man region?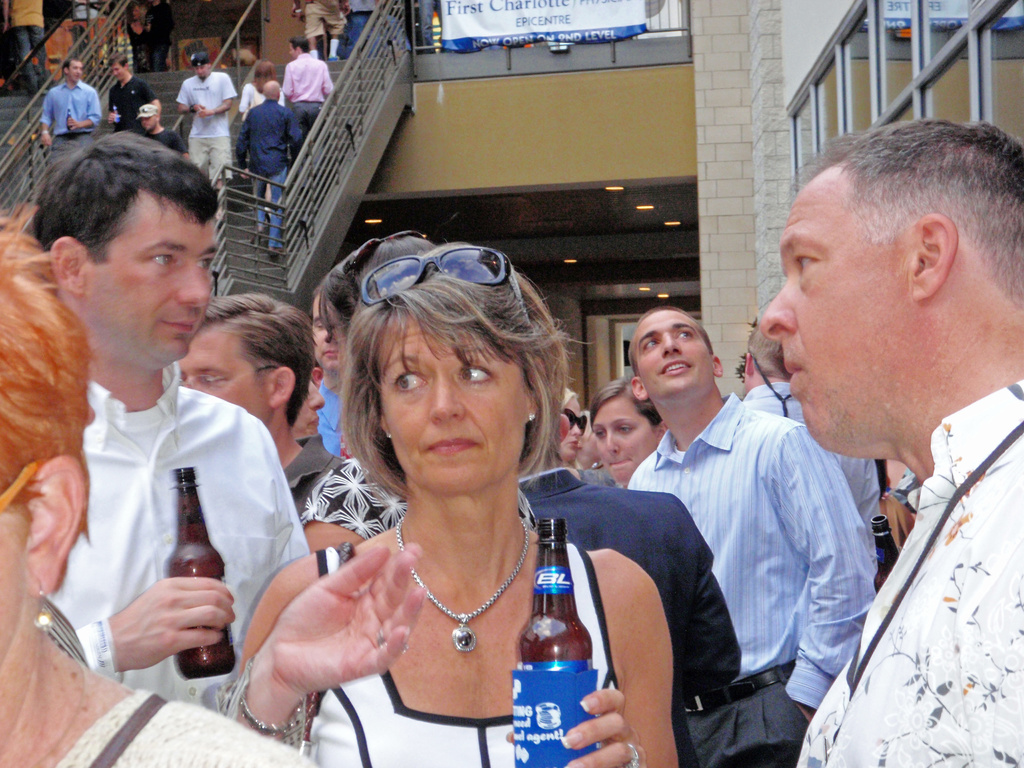
{"left": 181, "top": 289, "right": 350, "bottom": 521}
